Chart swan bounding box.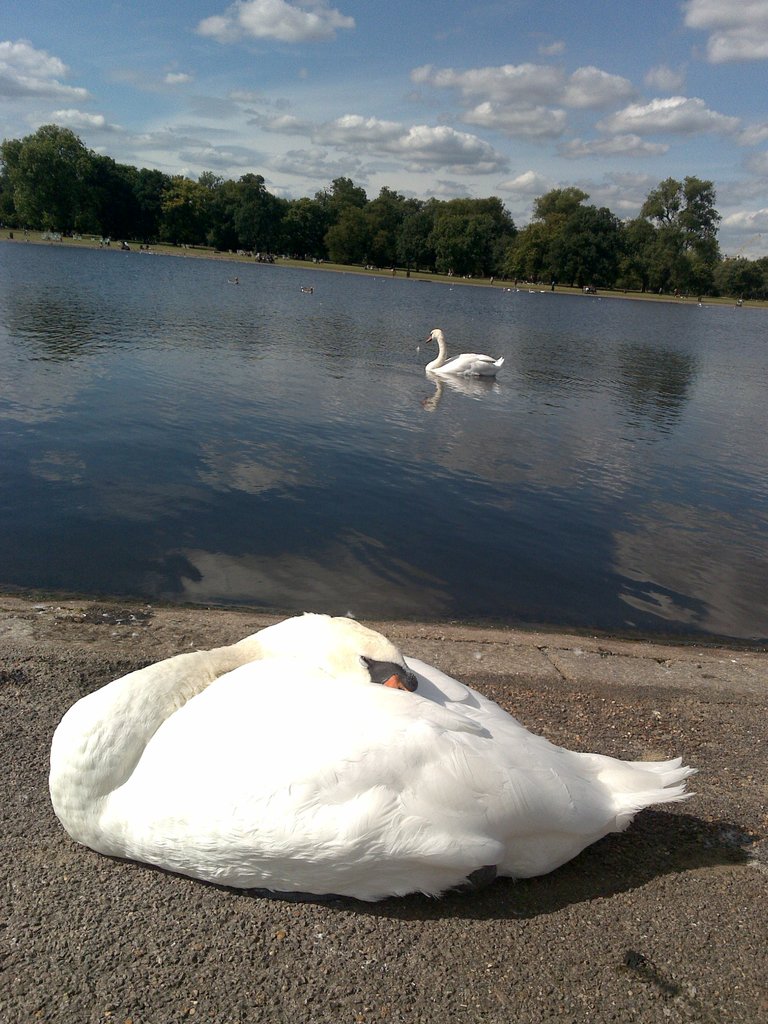
Charted: [12, 603, 724, 895].
